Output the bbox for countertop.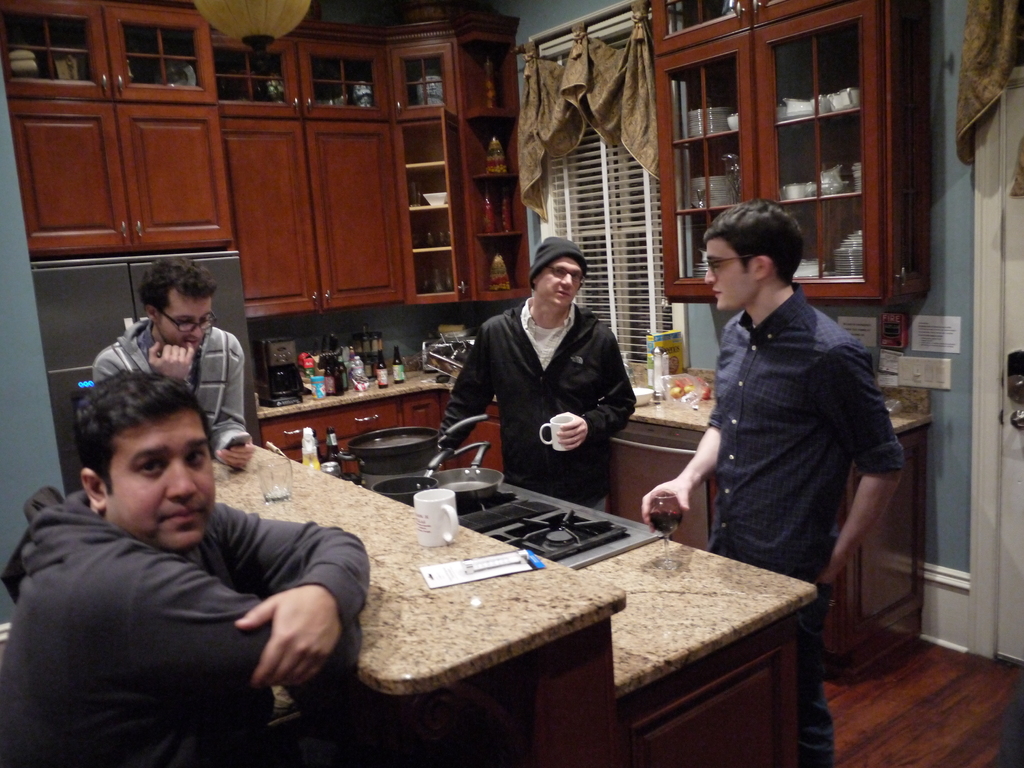
[255,353,938,684].
